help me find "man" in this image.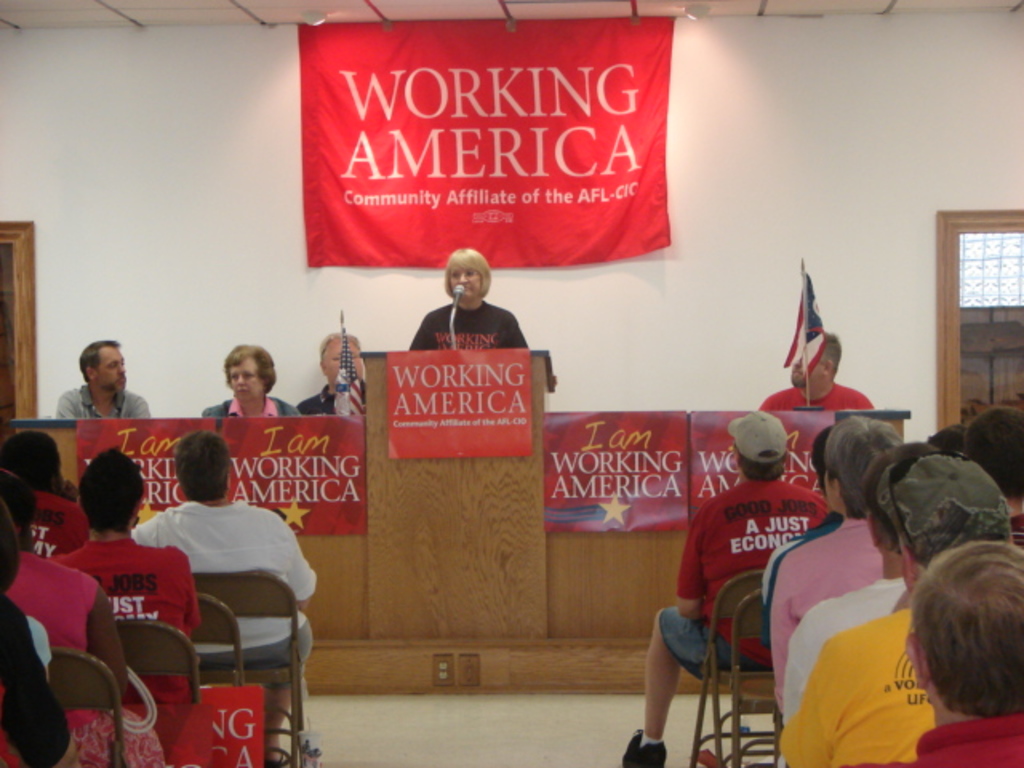
Found it: left=835, top=539, right=1022, bottom=766.
